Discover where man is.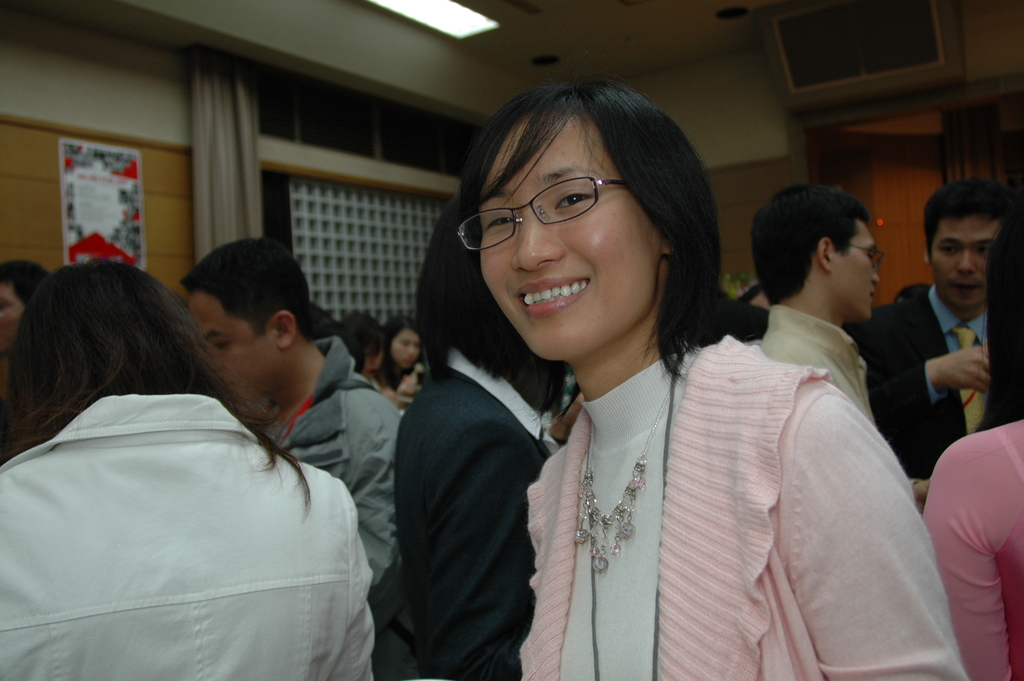
Discovered at BBox(181, 232, 424, 680).
